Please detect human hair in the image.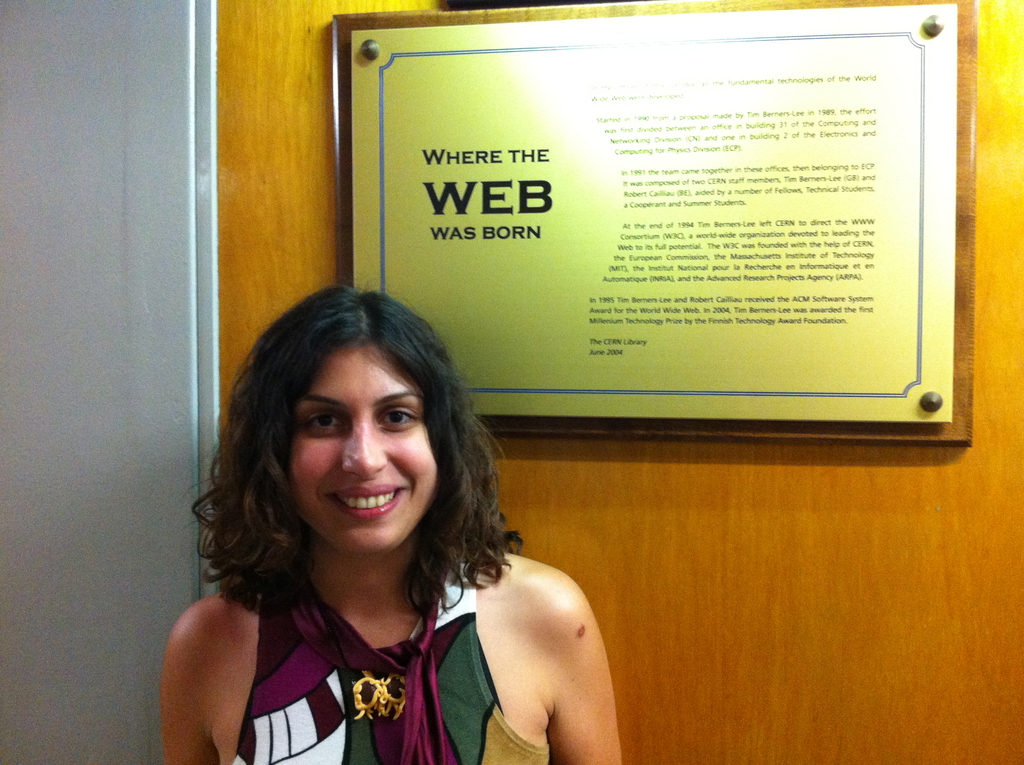
[210, 285, 506, 669].
